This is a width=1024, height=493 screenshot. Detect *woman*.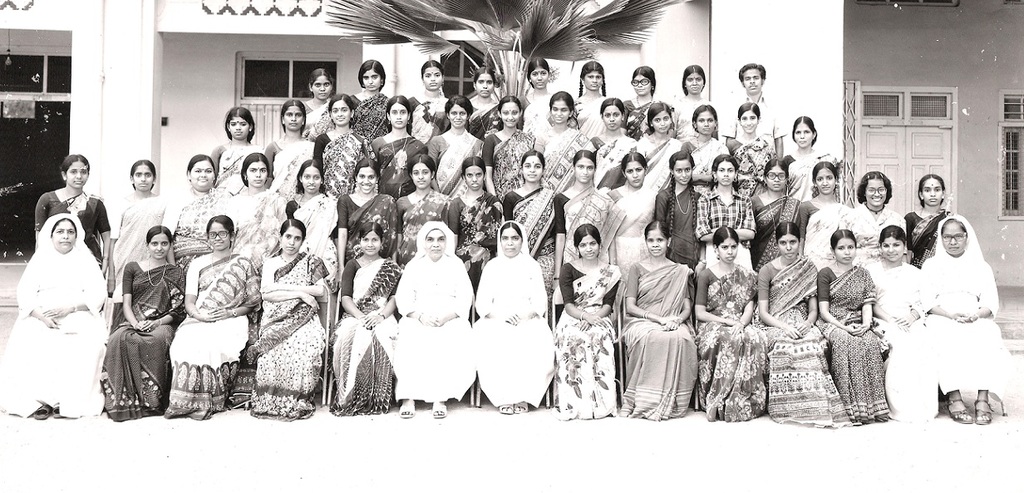
region(98, 224, 190, 422).
